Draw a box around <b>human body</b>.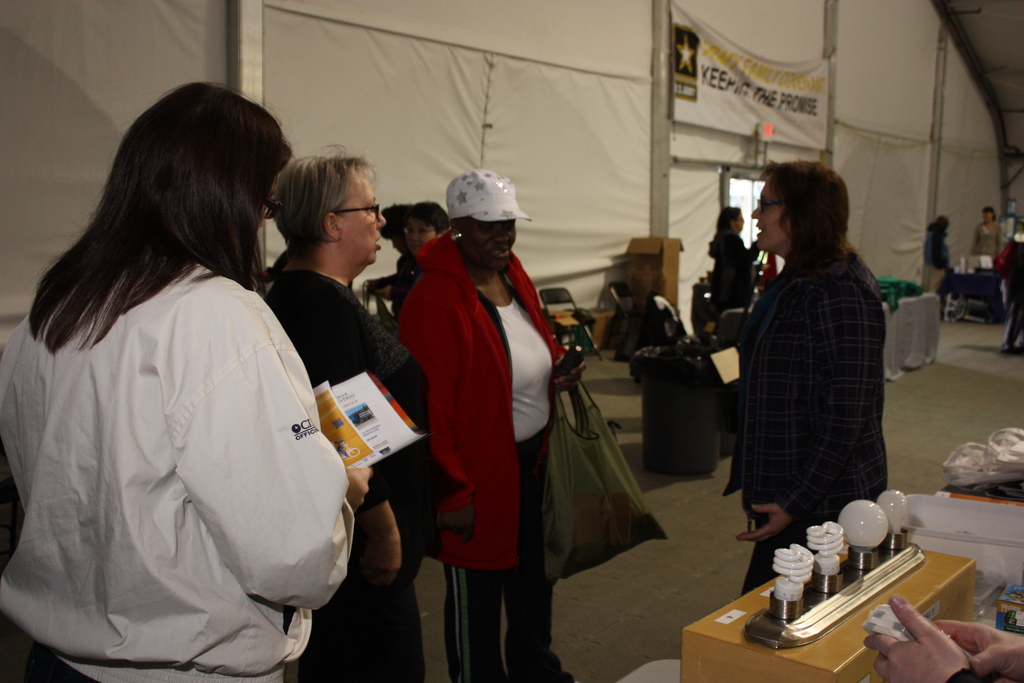
(991, 236, 1023, 354).
